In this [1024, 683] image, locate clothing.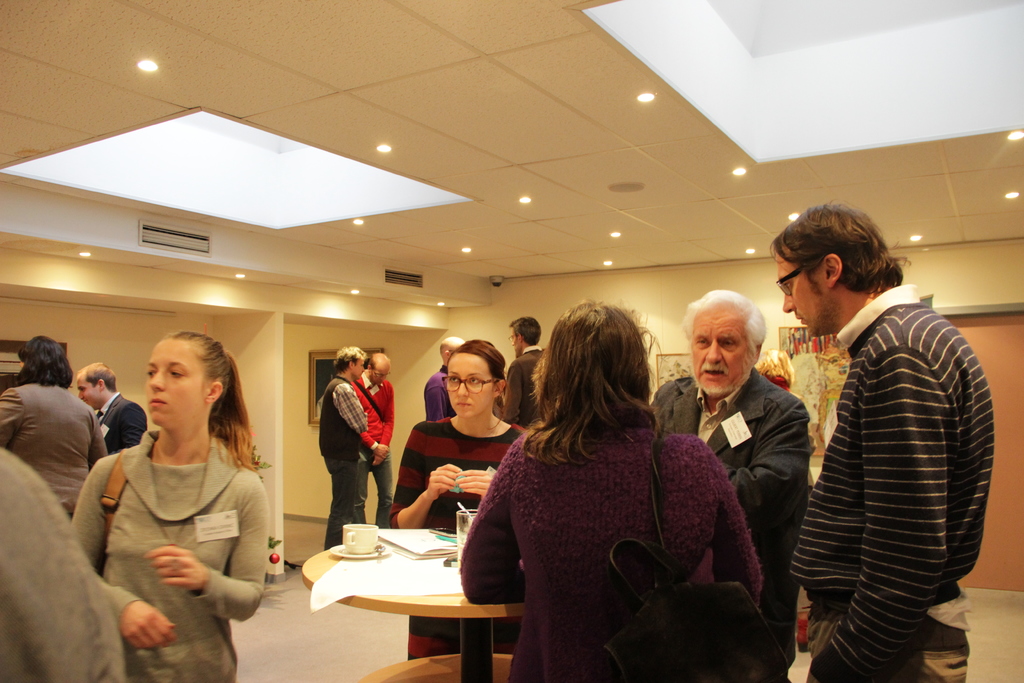
Bounding box: <region>769, 232, 1014, 682</region>.
